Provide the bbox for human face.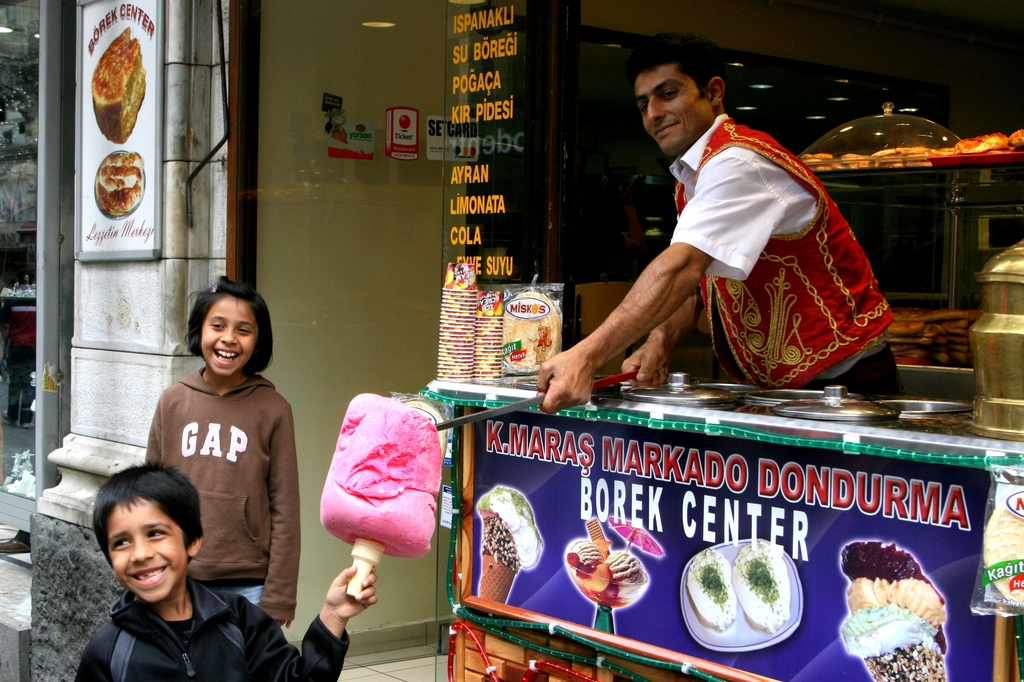
Rect(630, 66, 708, 157).
